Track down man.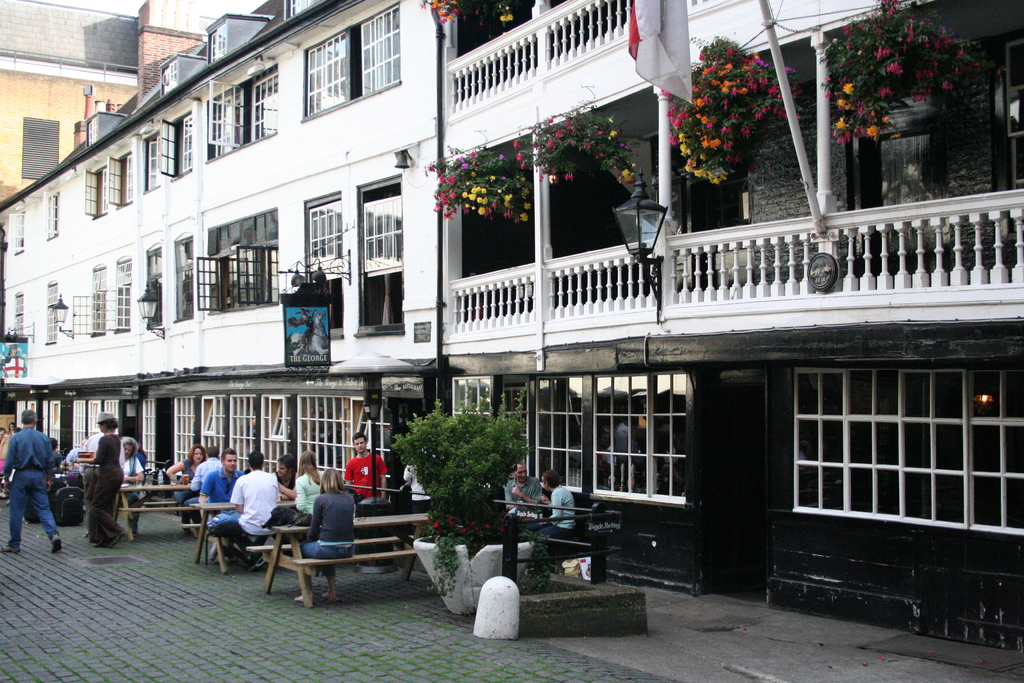
Tracked to detection(67, 434, 90, 505).
